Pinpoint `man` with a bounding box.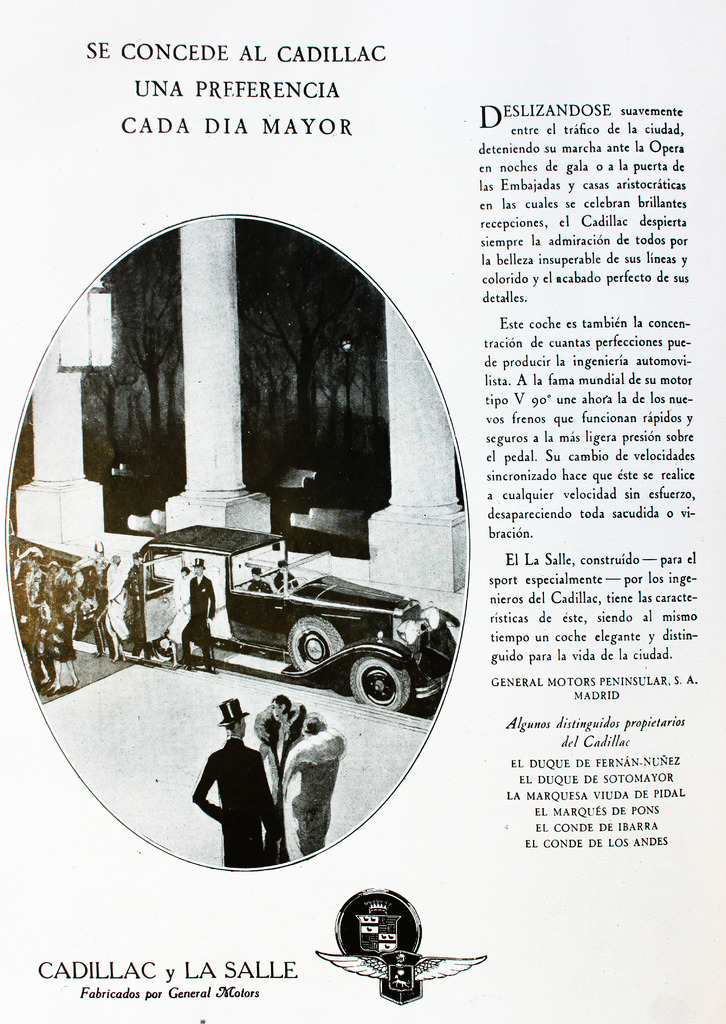
pyautogui.locateOnScreen(180, 561, 213, 669).
